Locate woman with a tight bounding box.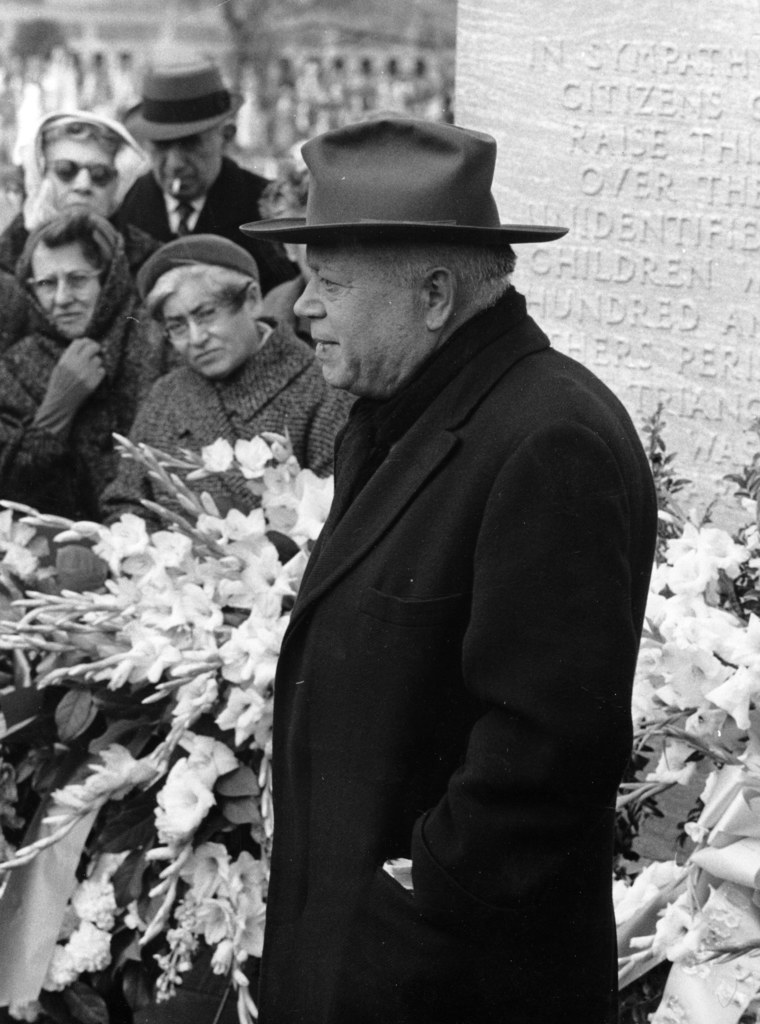
bbox(10, 193, 147, 514).
